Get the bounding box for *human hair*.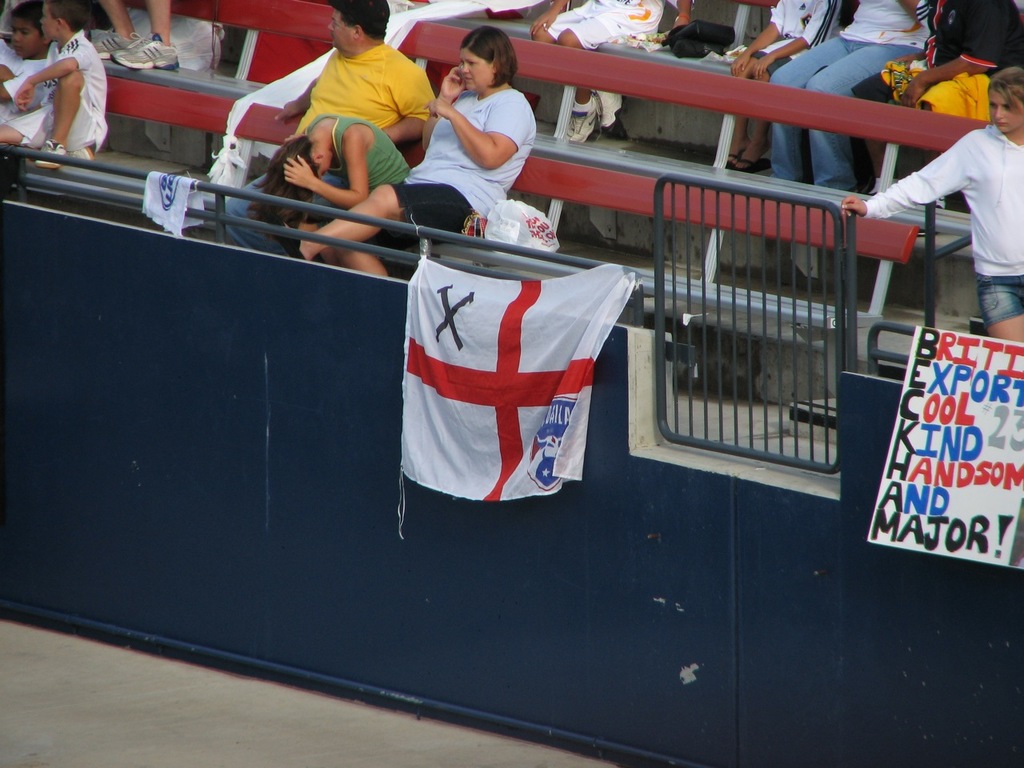
crop(245, 133, 317, 233).
